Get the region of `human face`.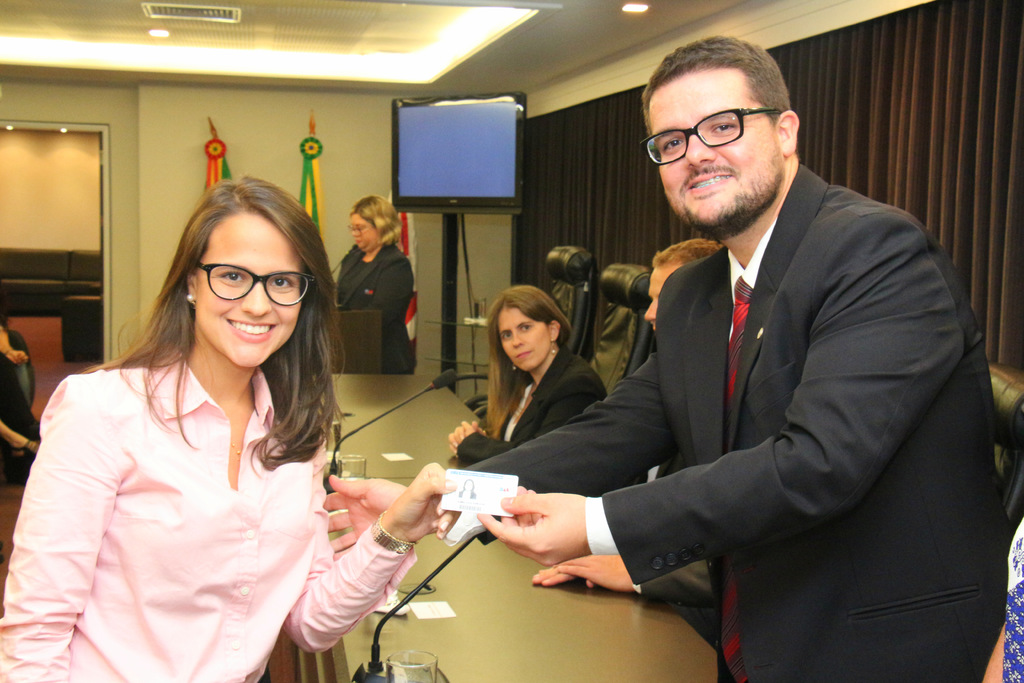
left=198, top=218, right=300, bottom=363.
